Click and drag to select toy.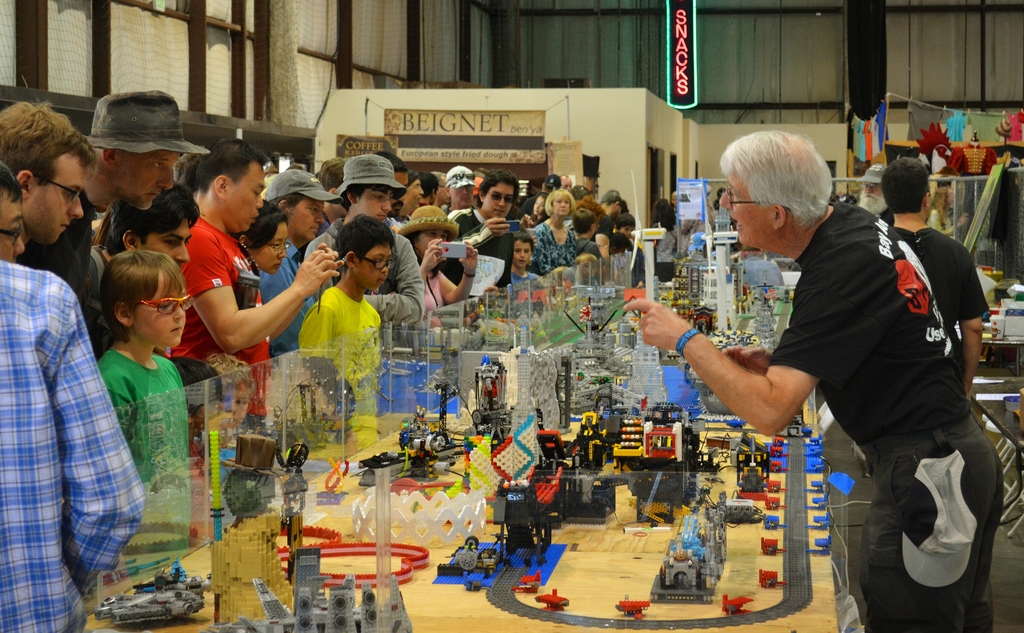
Selection: (763, 495, 778, 518).
